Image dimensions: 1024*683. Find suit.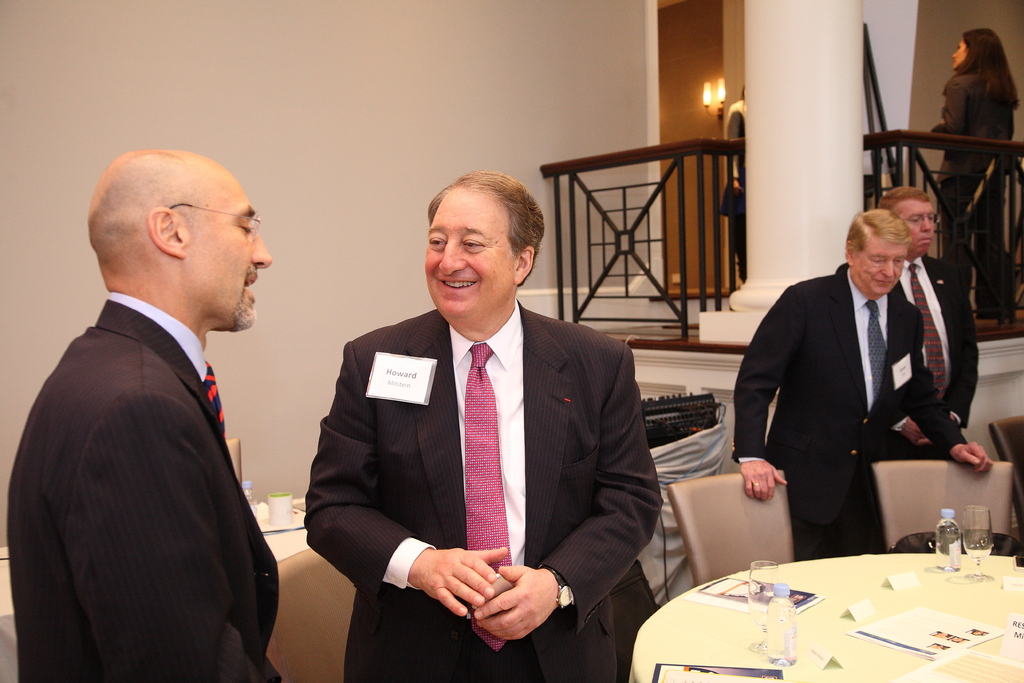
(733,268,968,555).
